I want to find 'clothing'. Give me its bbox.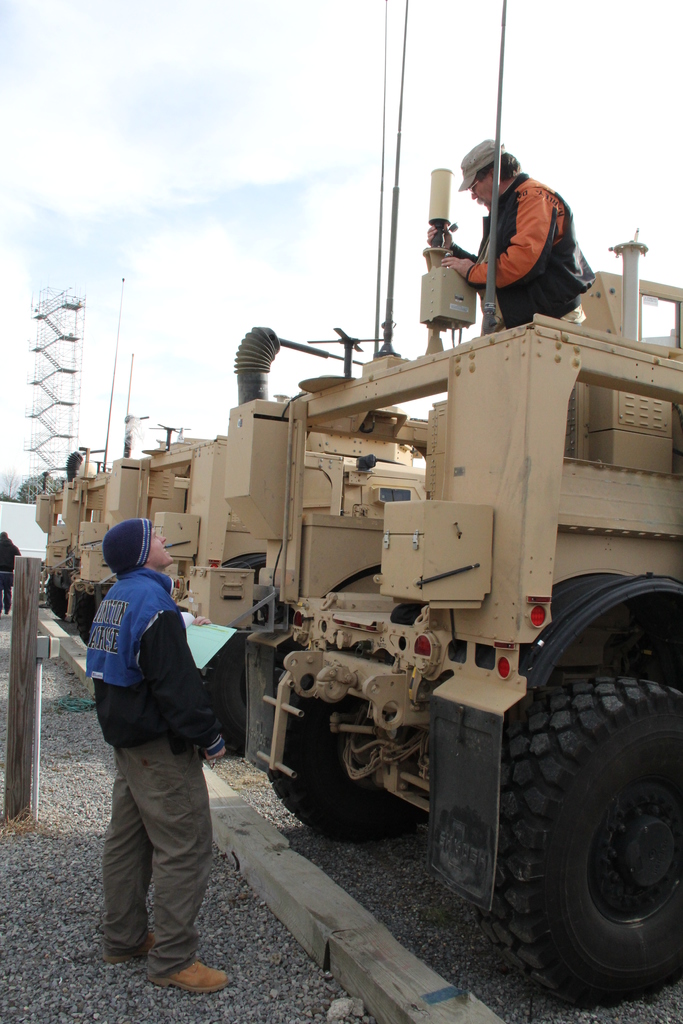
pyautogui.locateOnScreen(77, 532, 232, 953).
